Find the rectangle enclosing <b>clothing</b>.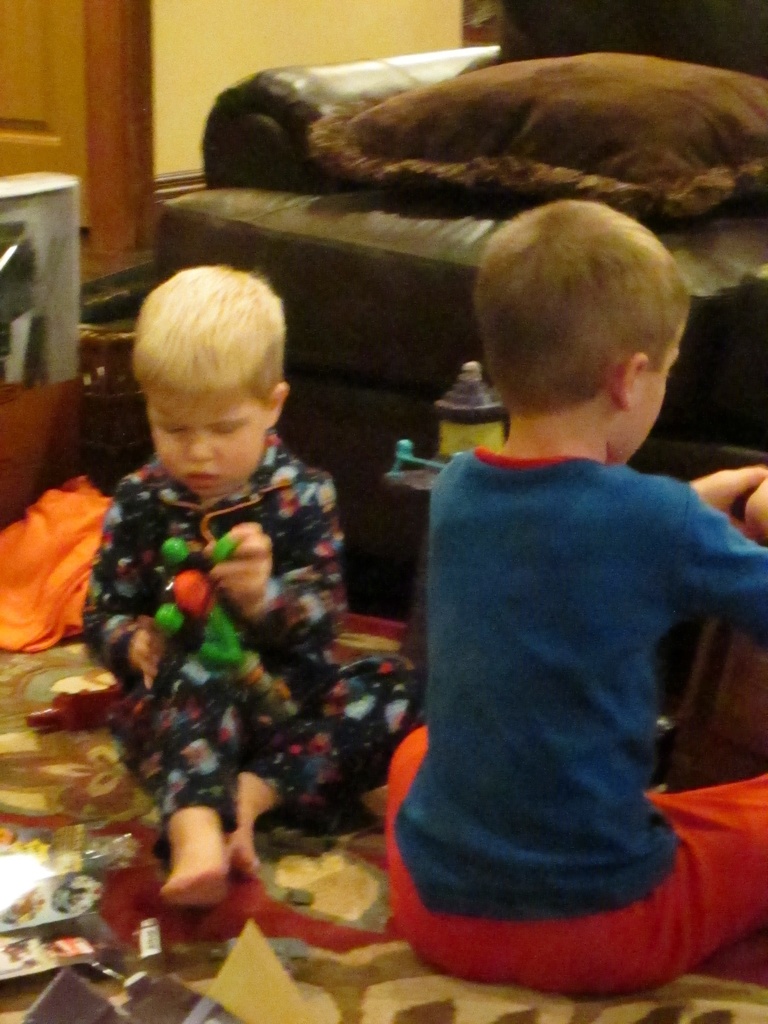
79,423,424,817.
